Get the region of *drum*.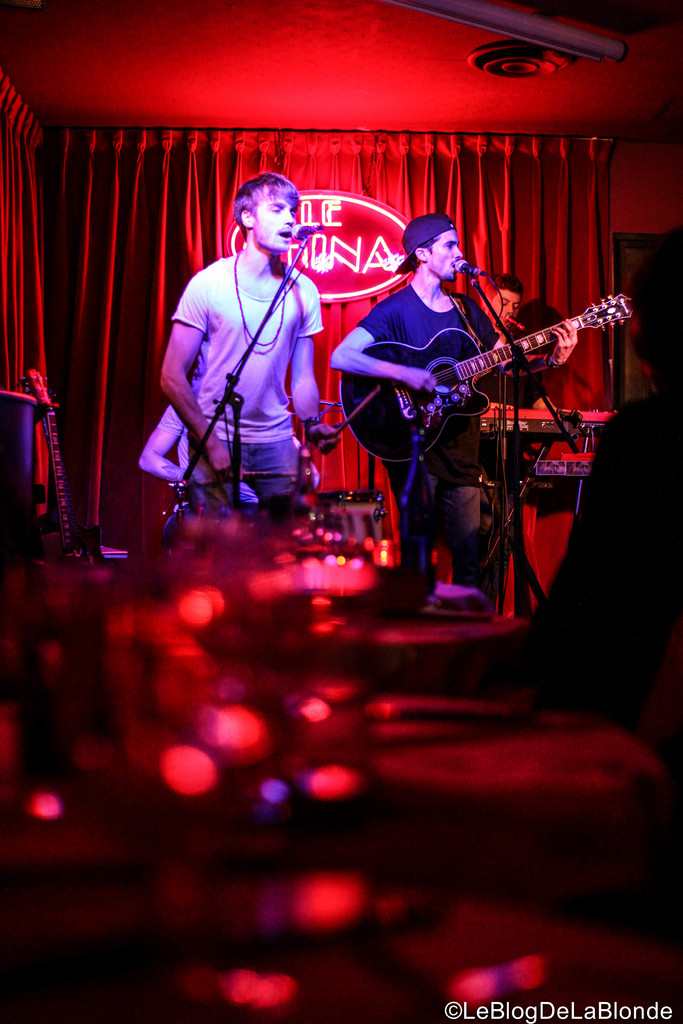
l=313, t=489, r=387, b=538.
